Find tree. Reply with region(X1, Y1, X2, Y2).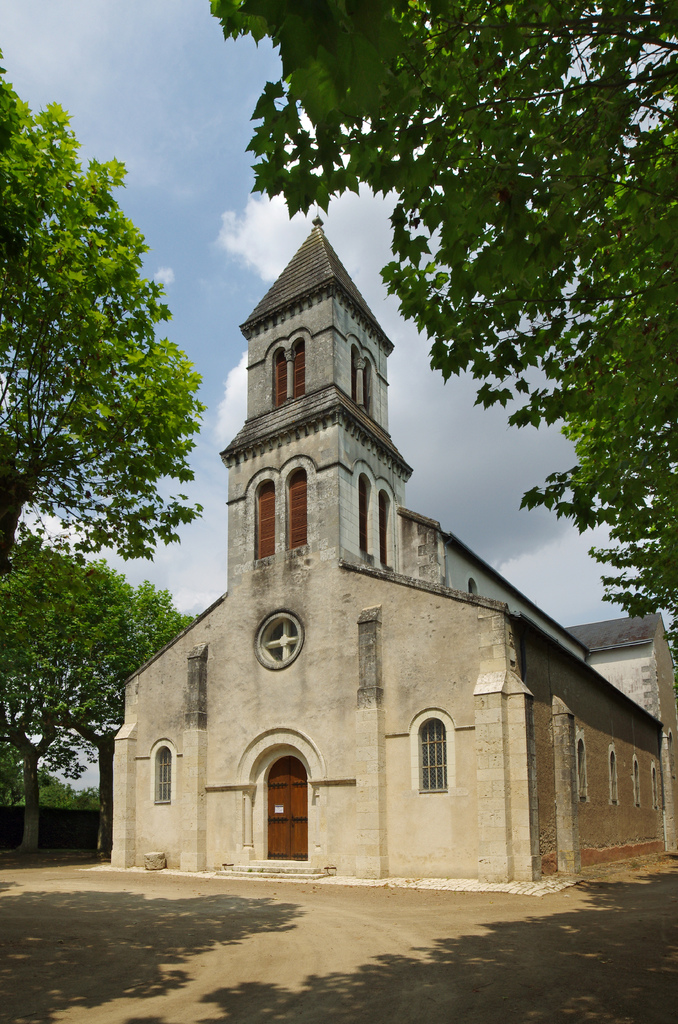
region(0, 37, 216, 609).
